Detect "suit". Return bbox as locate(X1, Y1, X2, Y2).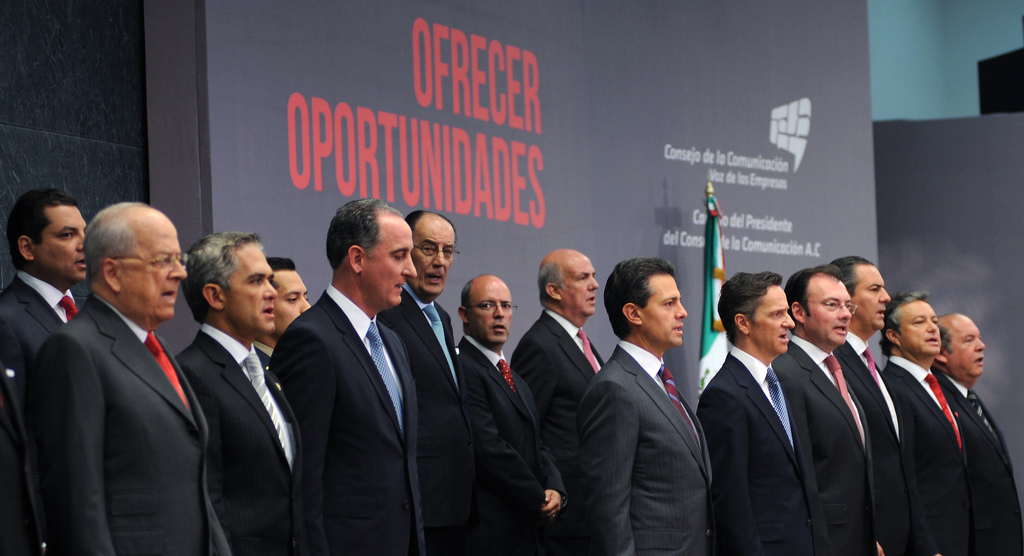
locate(454, 338, 576, 555).
